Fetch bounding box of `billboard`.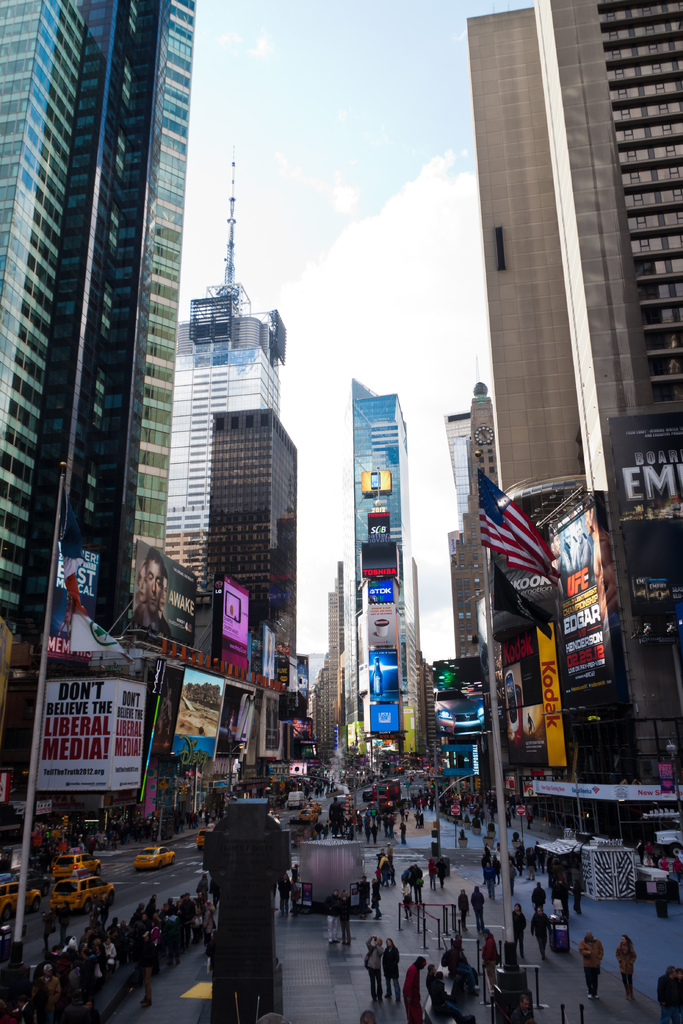
Bbox: 608, 415, 682, 649.
